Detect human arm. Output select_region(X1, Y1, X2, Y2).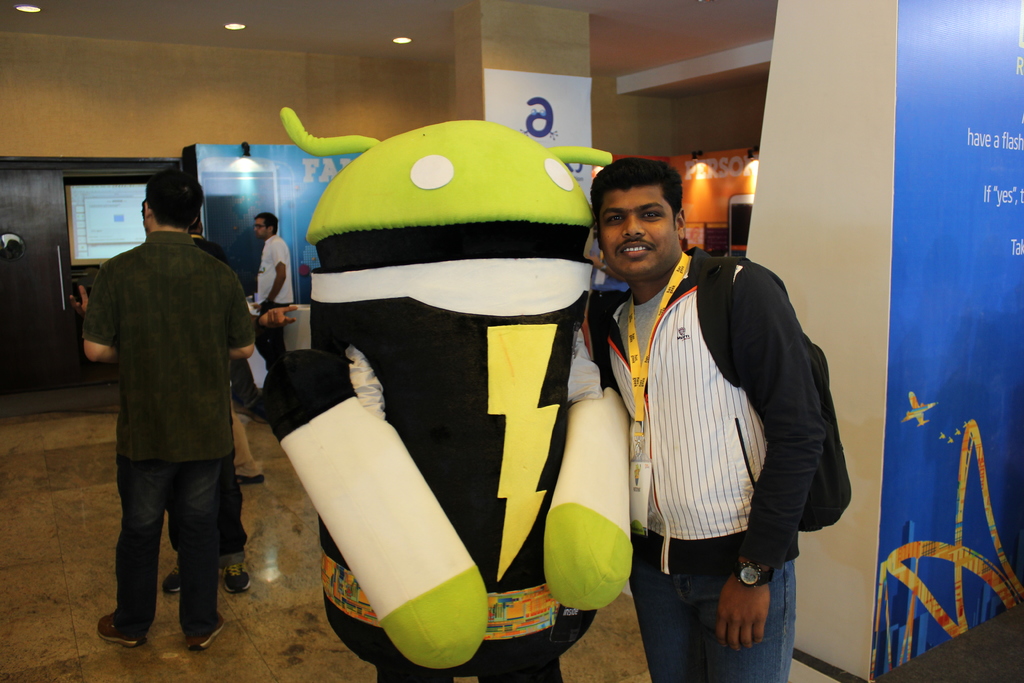
select_region(268, 237, 289, 299).
